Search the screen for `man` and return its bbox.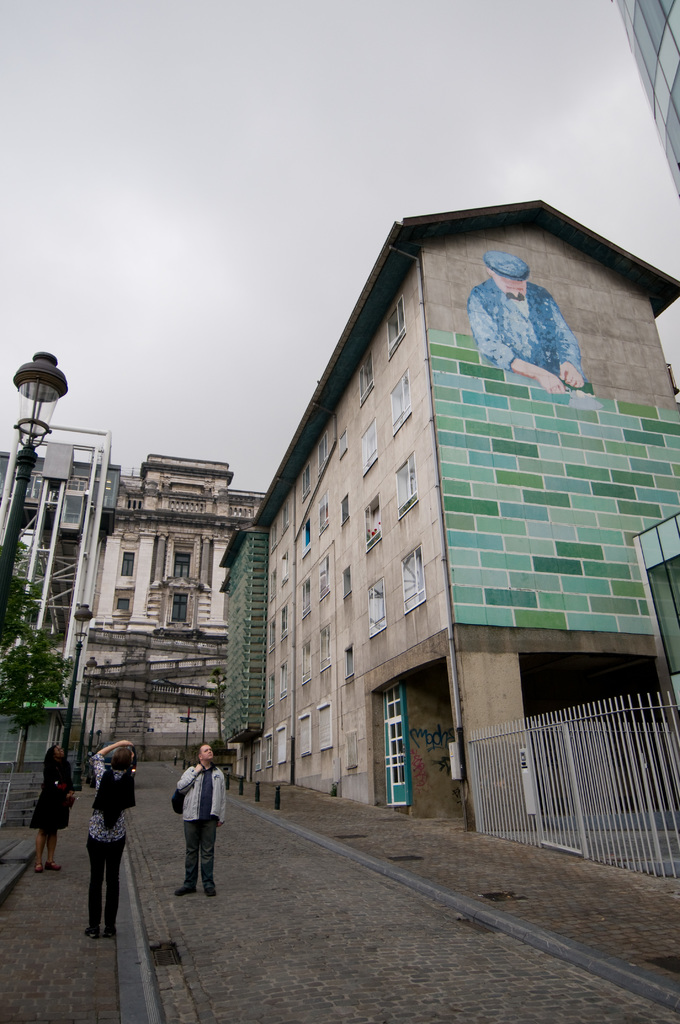
Found: bbox=[466, 253, 594, 393].
